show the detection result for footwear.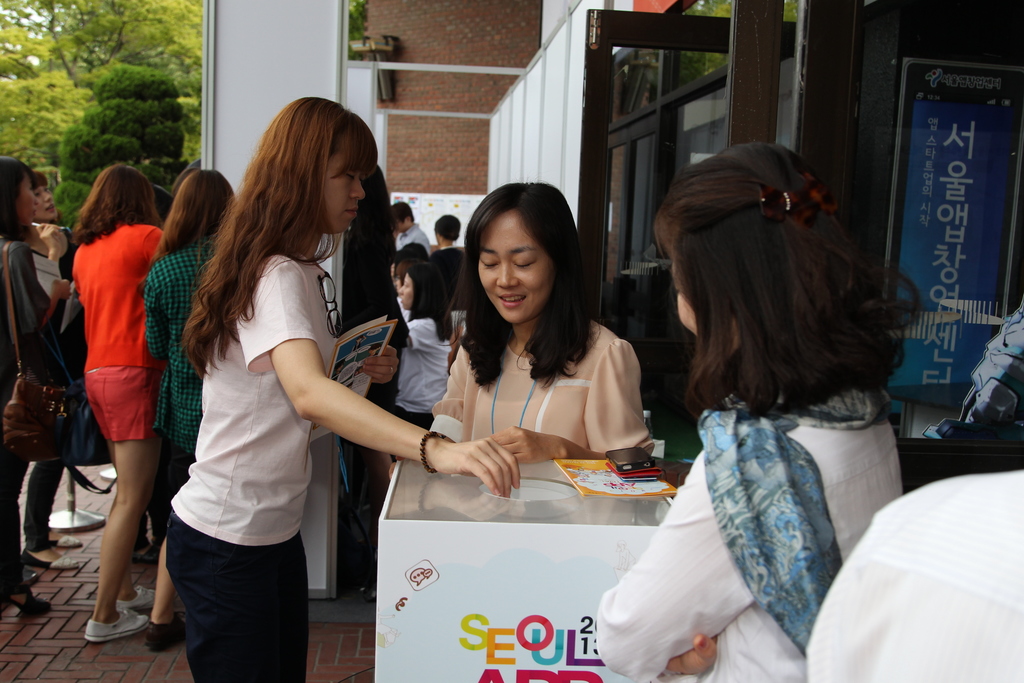
(47,529,84,548).
